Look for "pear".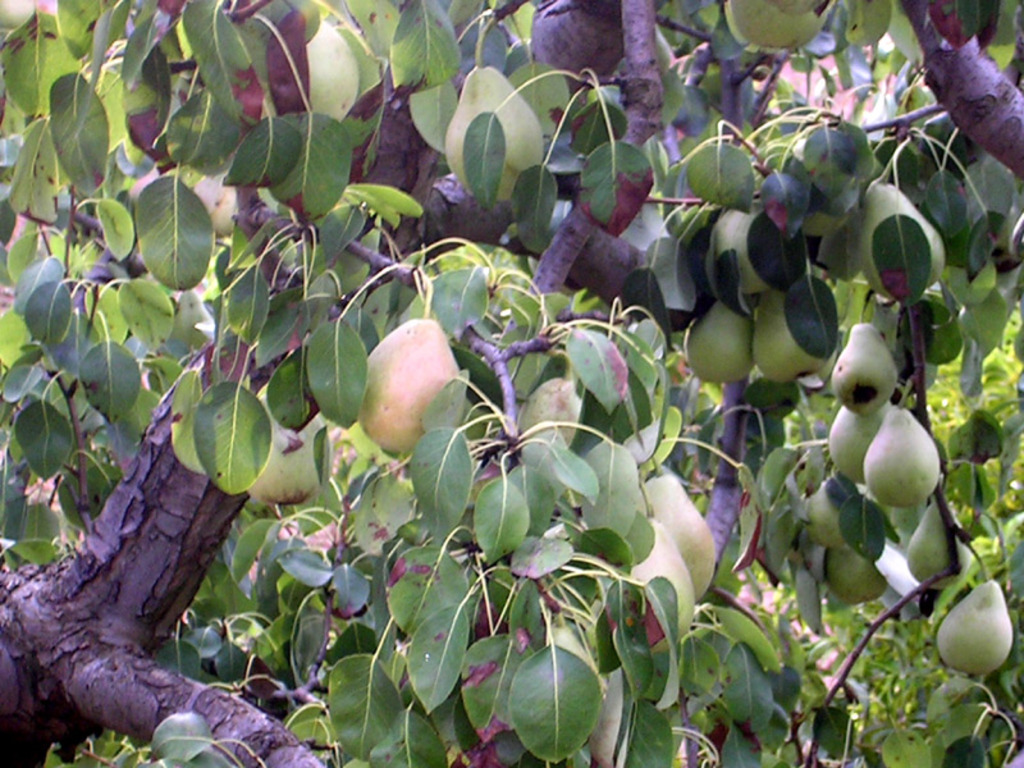
Found: bbox=(625, 509, 691, 646).
